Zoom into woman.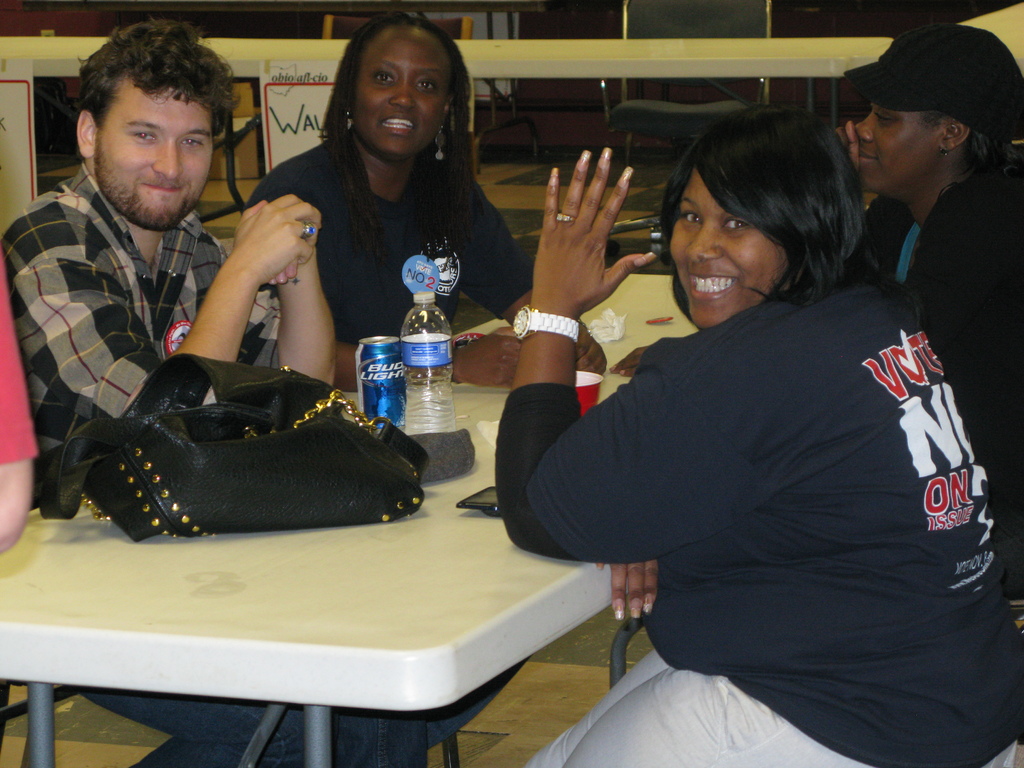
Zoom target: bbox(246, 11, 610, 387).
